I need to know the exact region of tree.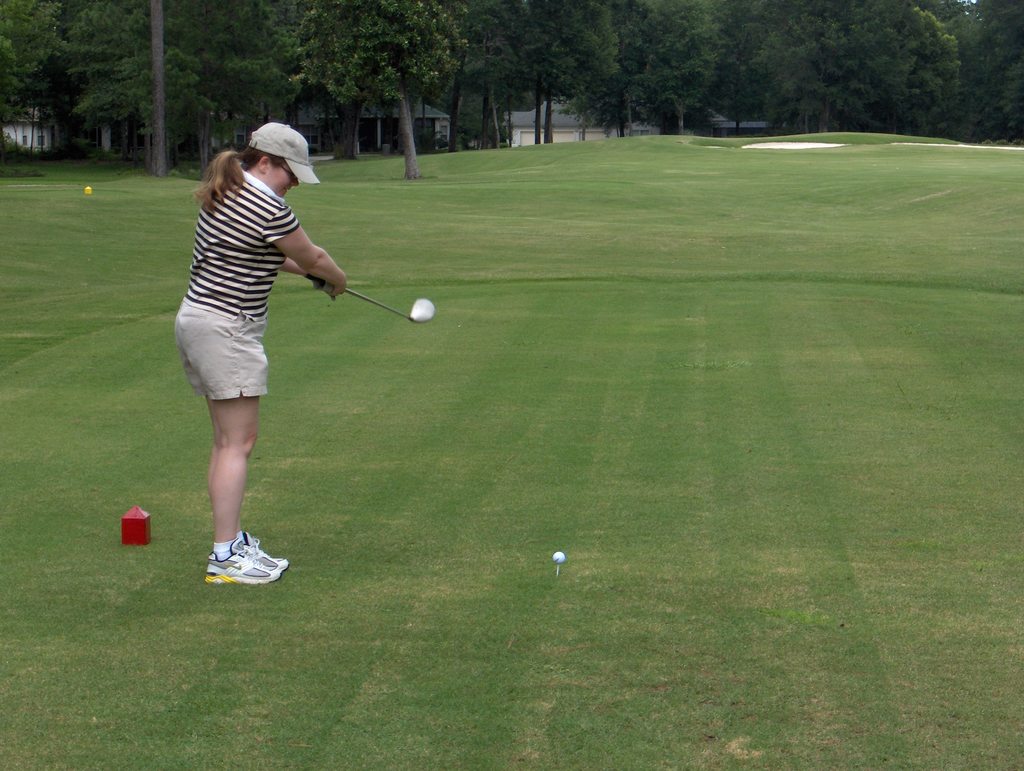
Region: {"left": 0, "top": 1, "right": 76, "bottom": 166}.
